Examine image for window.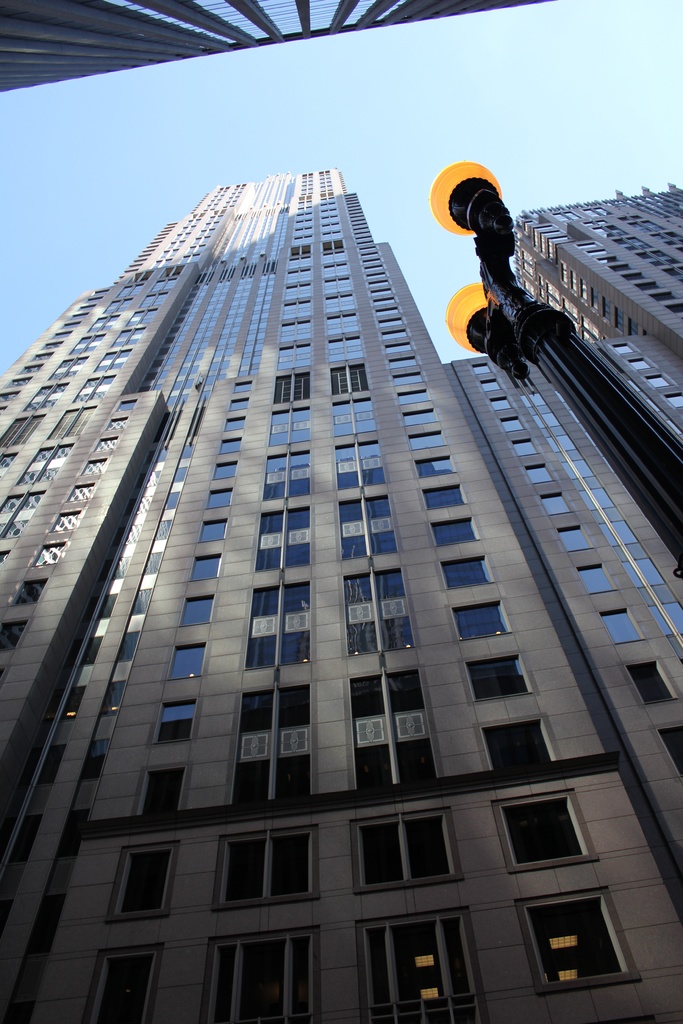
Examination result: crop(179, 596, 215, 622).
